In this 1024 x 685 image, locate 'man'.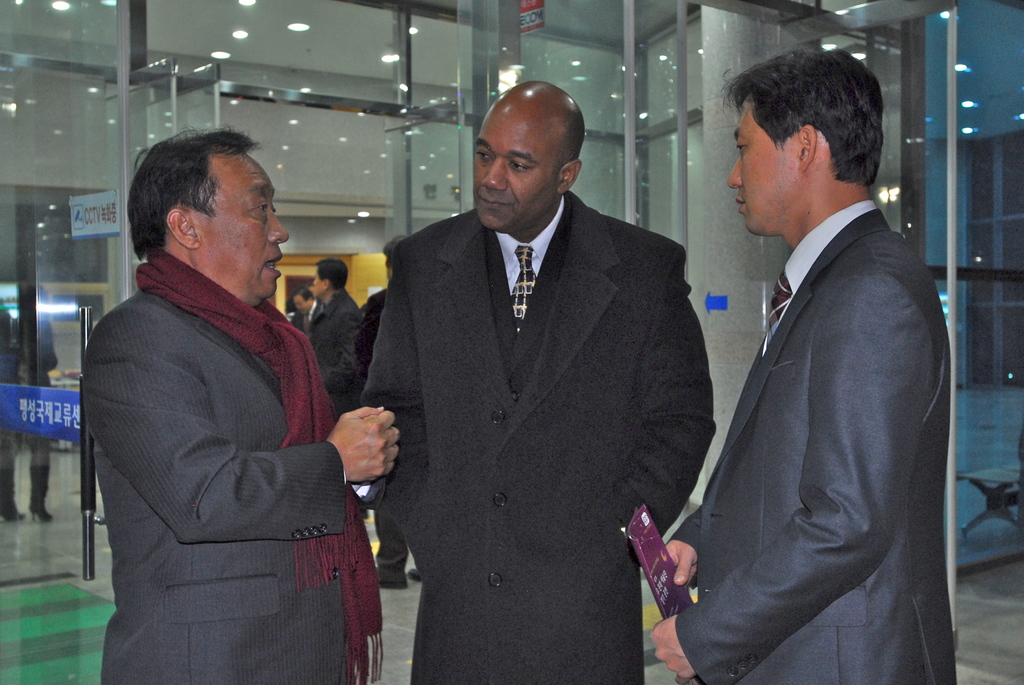
Bounding box: {"x1": 282, "y1": 283, "x2": 323, "y2": 335}.
